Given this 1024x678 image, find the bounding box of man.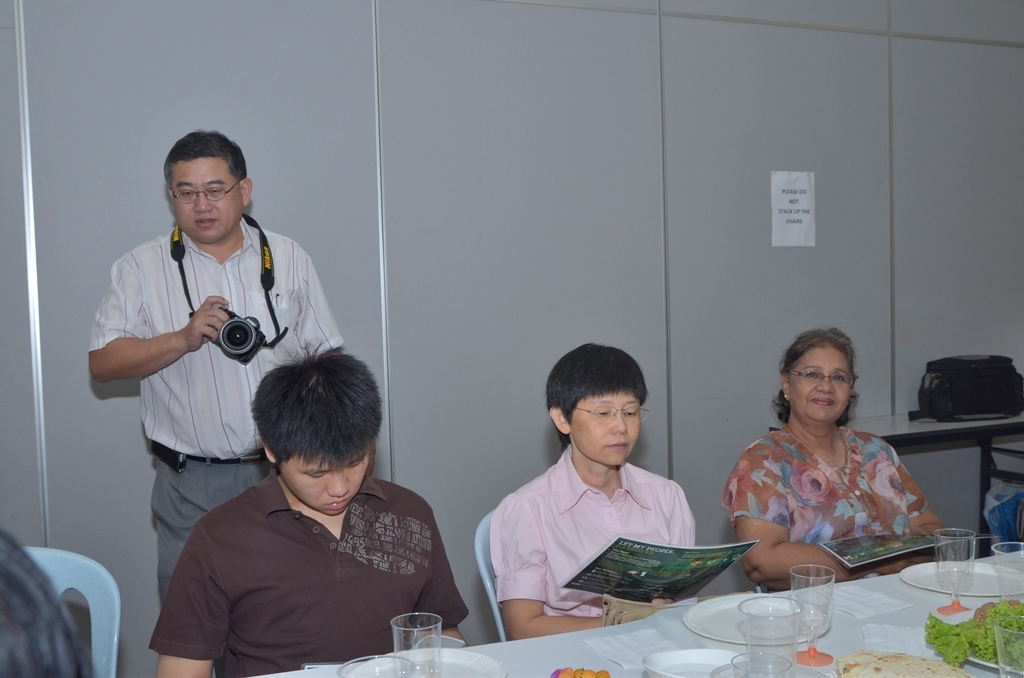
BBox(147, 341, 470, 677).
